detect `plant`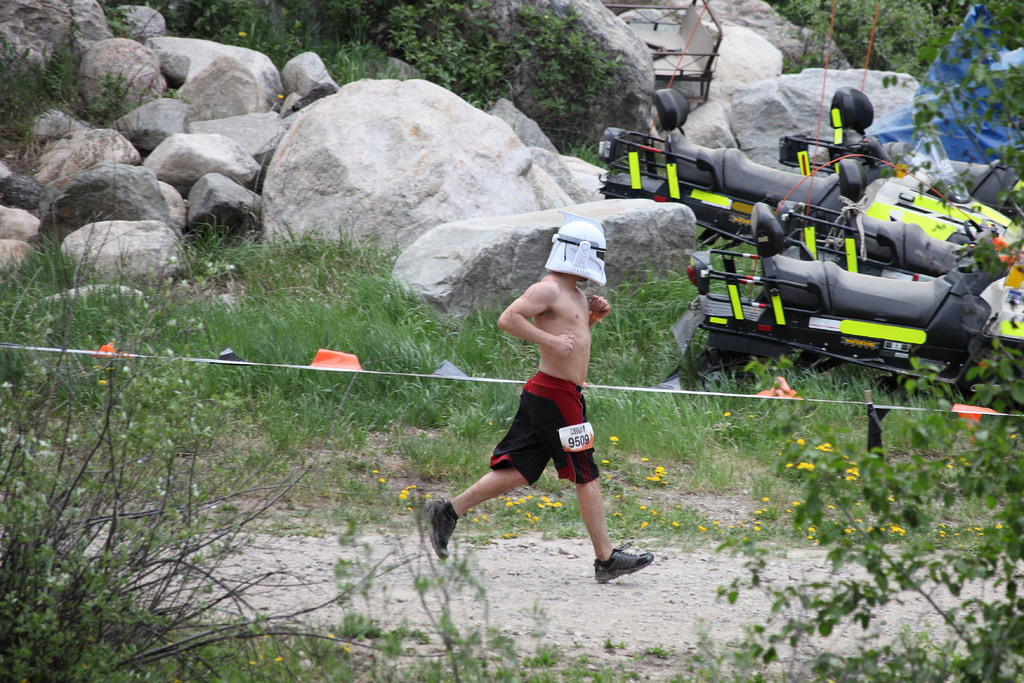
[767, 0, 915, 74]
